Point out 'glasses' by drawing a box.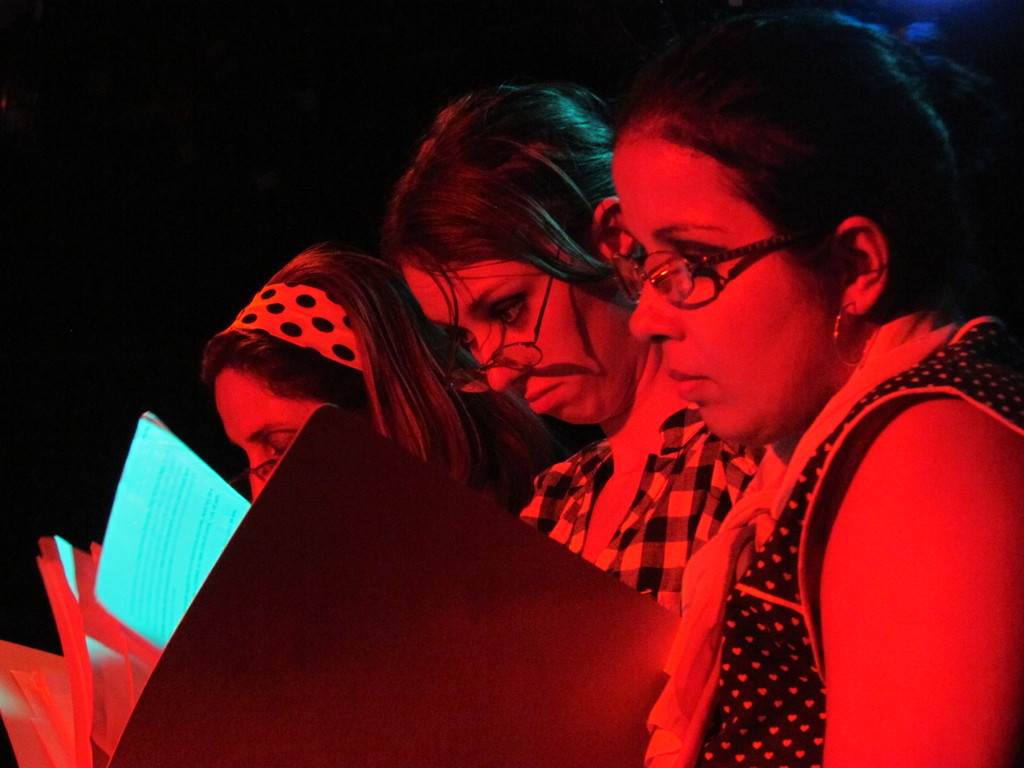
x1=619, y1=228, x2=817, y2=299.
